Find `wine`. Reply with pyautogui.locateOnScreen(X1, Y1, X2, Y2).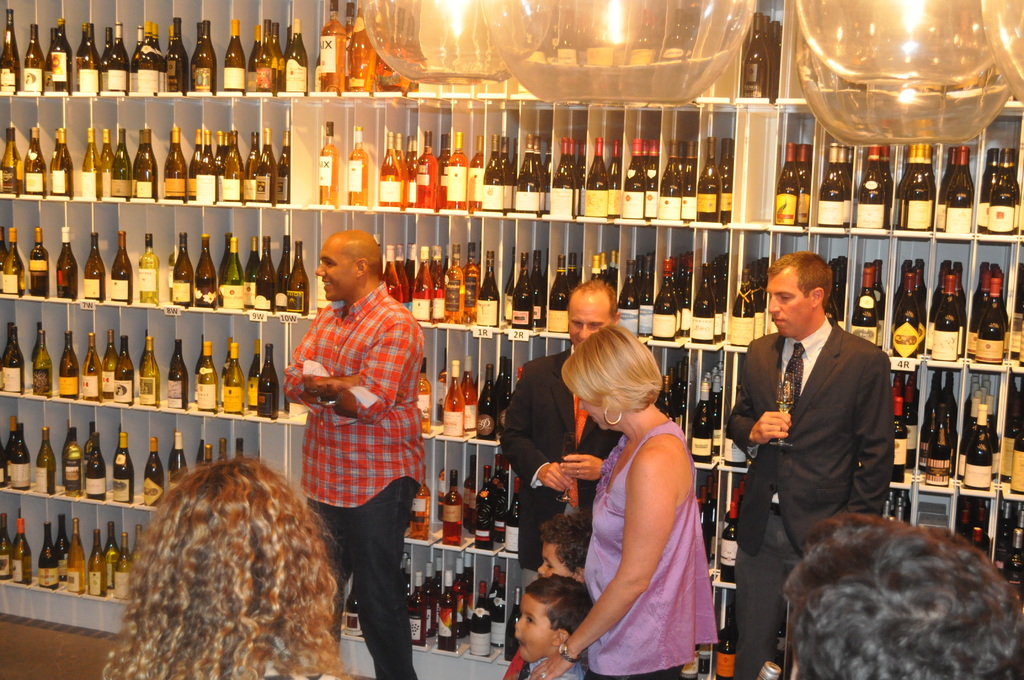
pyautogui.locateOnScreen(550, 253, 570, 334).
